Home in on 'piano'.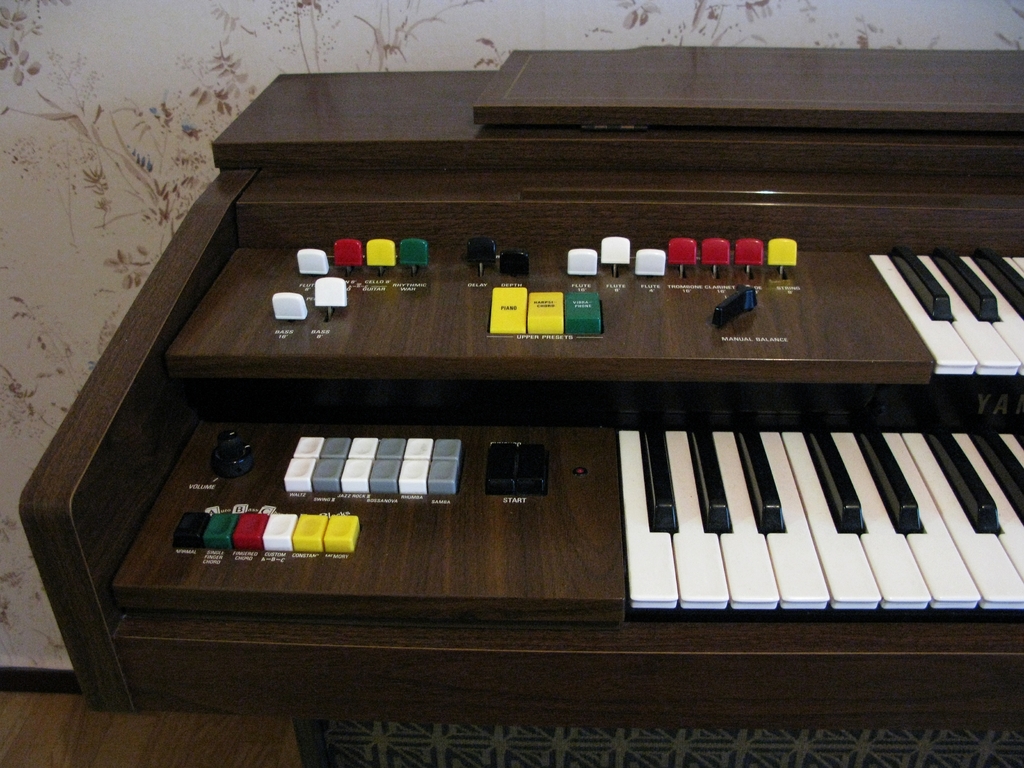
Homed in at 93,97,1020,754.
